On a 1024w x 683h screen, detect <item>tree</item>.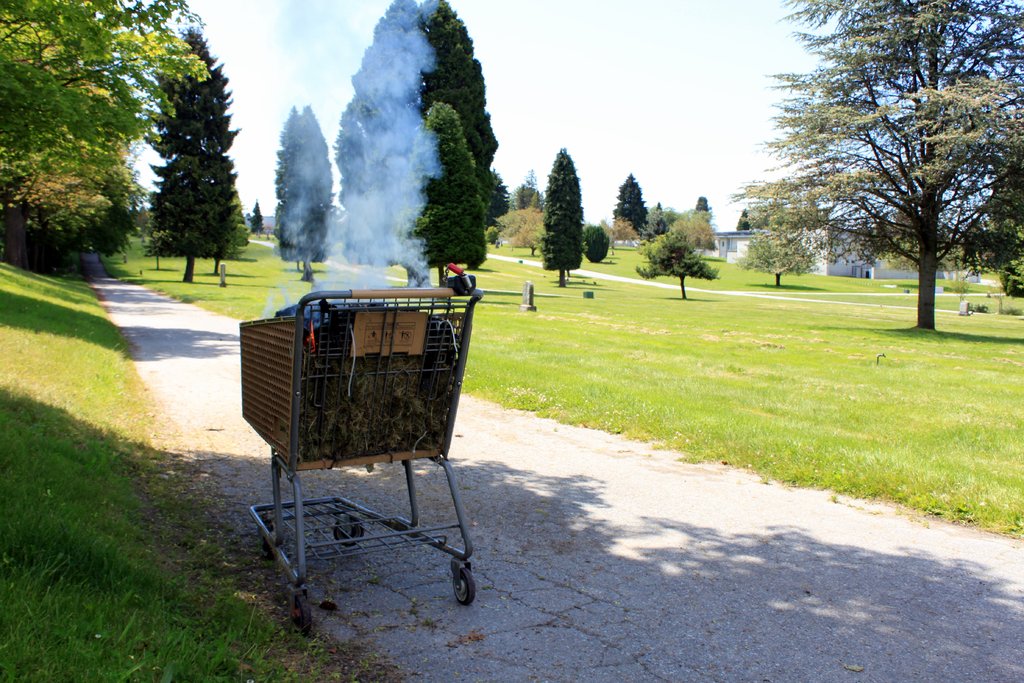
724/0/1023/338.
